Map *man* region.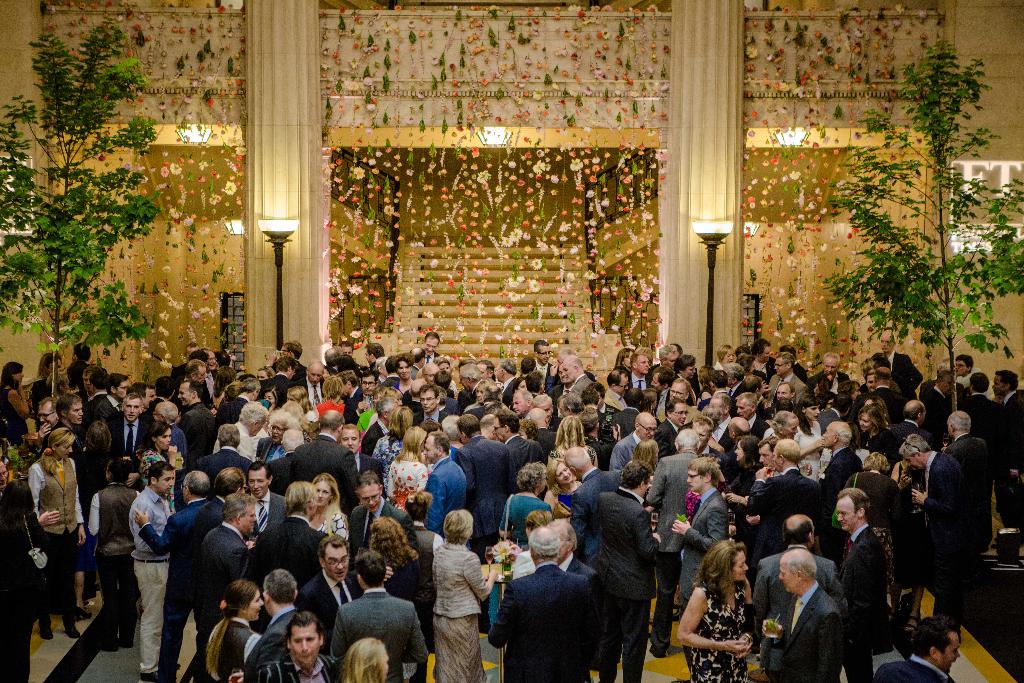
Mapped to 316 571 424 679.
